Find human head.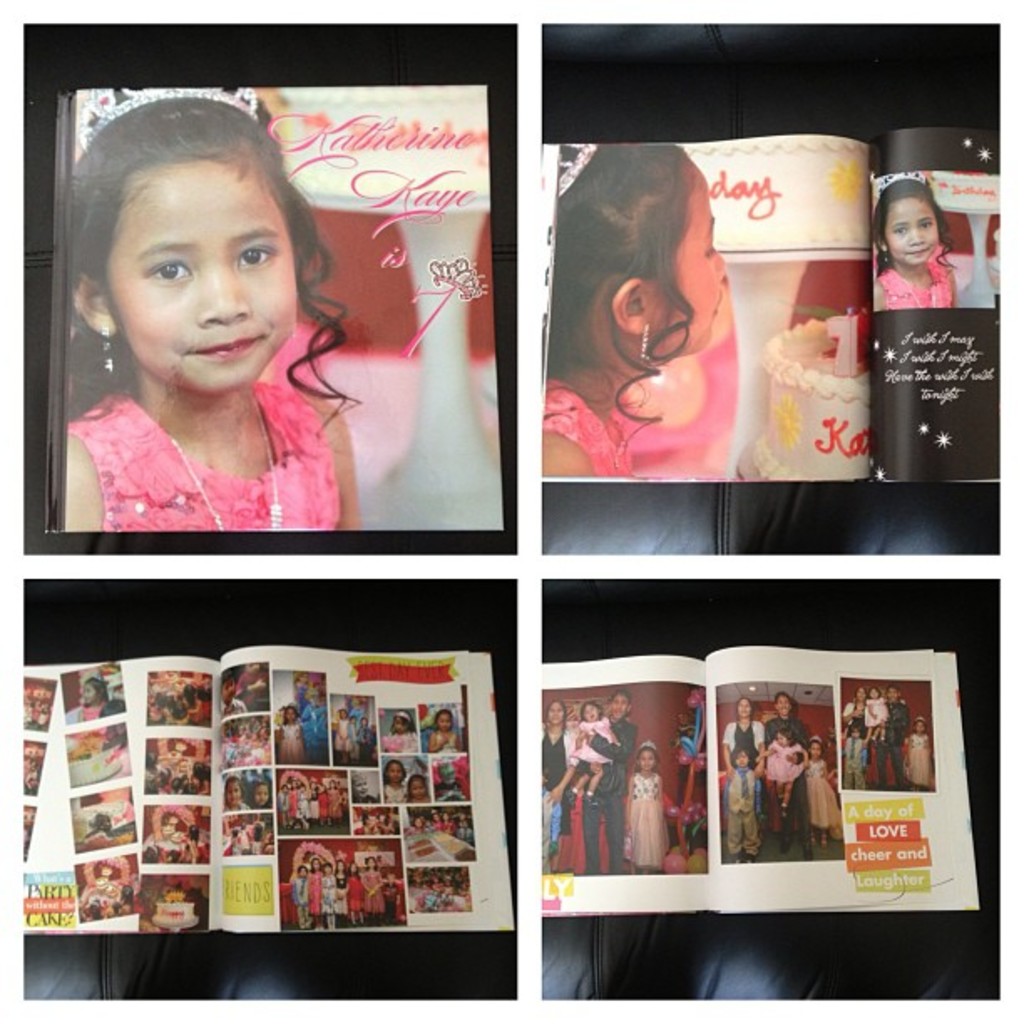
l=873, t=176, r=947, b=263.
